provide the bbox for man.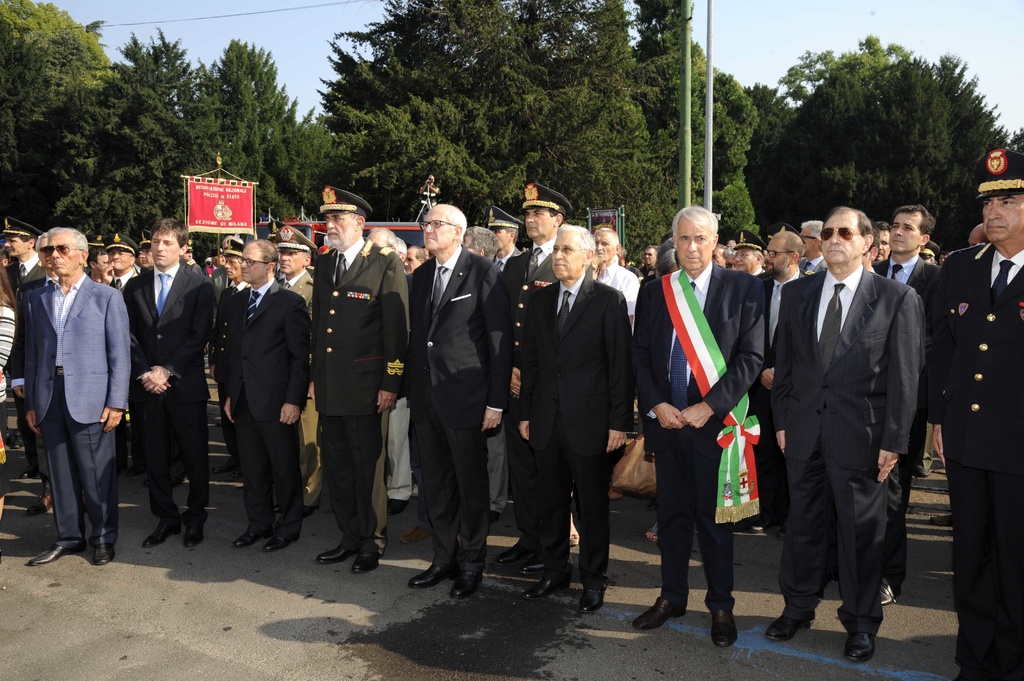
BBox(118, 220, 218, 553).
